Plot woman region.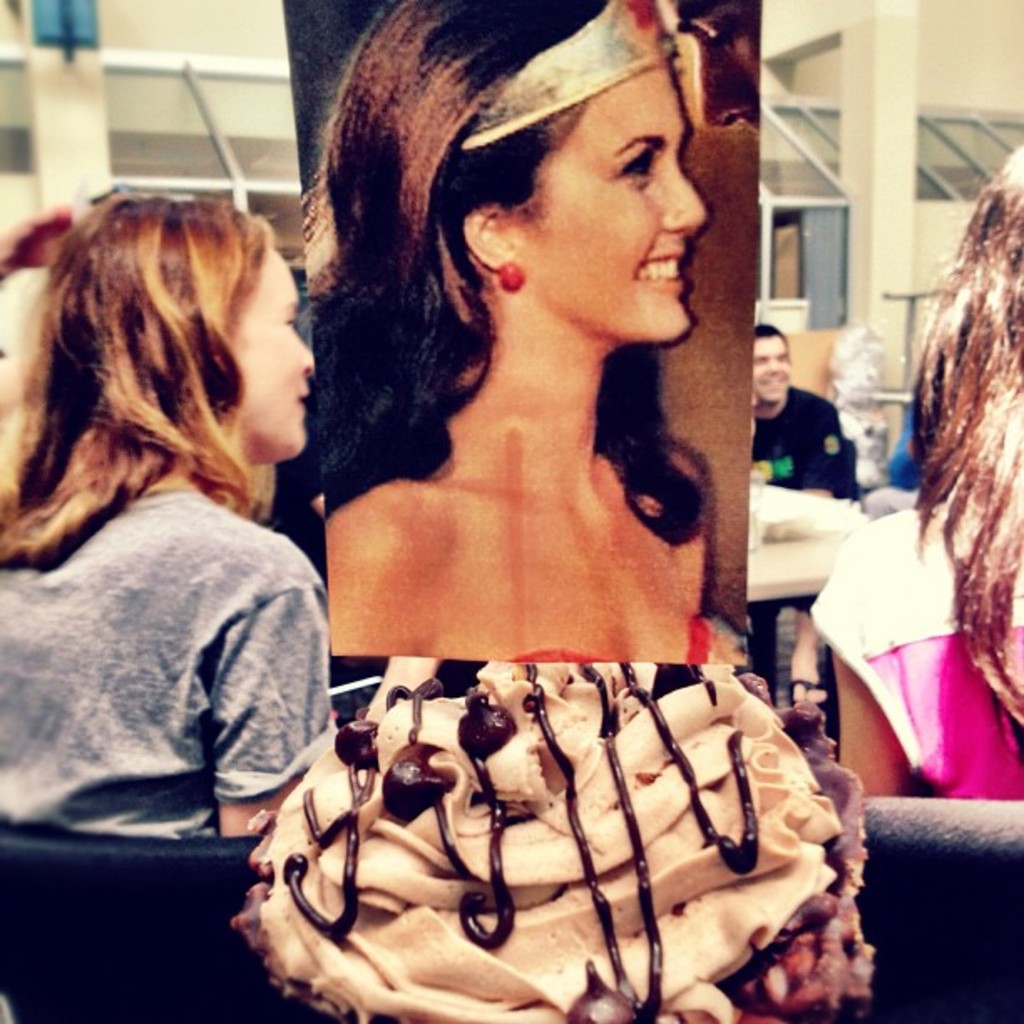
Plotted at [x1=806, y1=147, x2=1022, y2=805].
